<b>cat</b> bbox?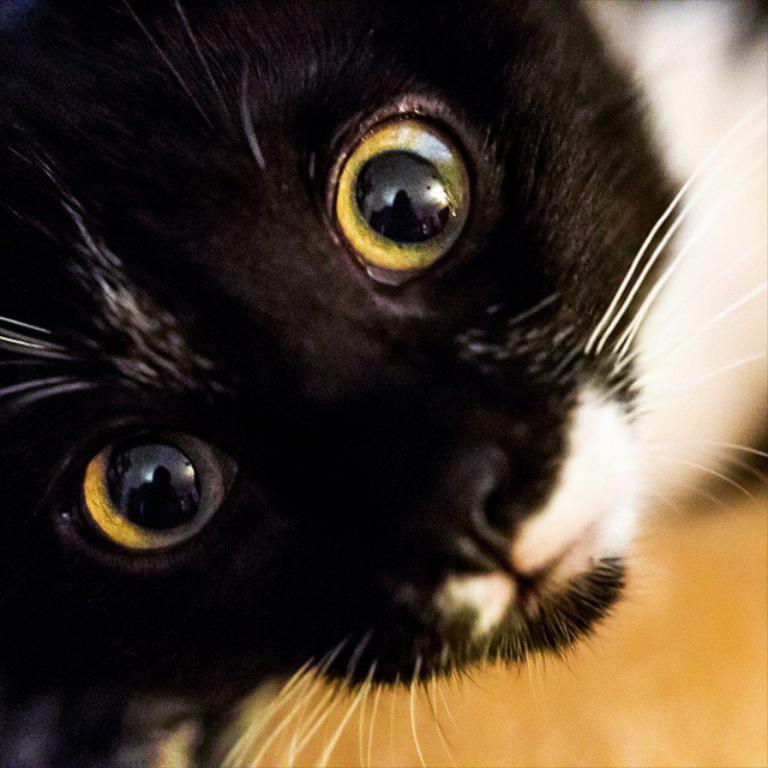
box=[1, 0, 767, 767]
